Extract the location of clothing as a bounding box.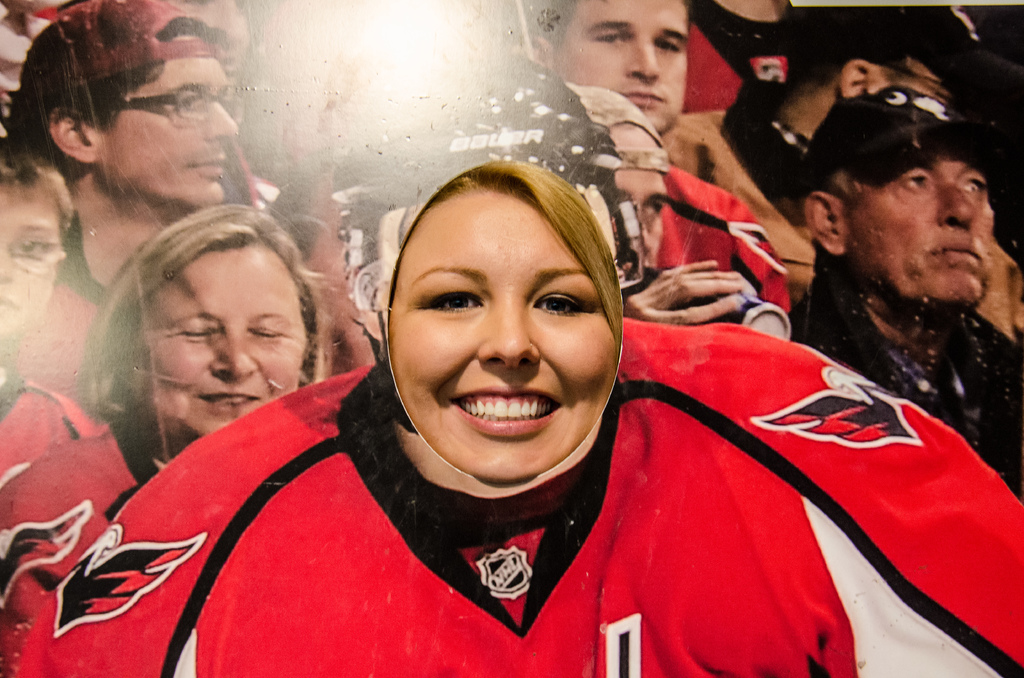
[17,205,106,398].
